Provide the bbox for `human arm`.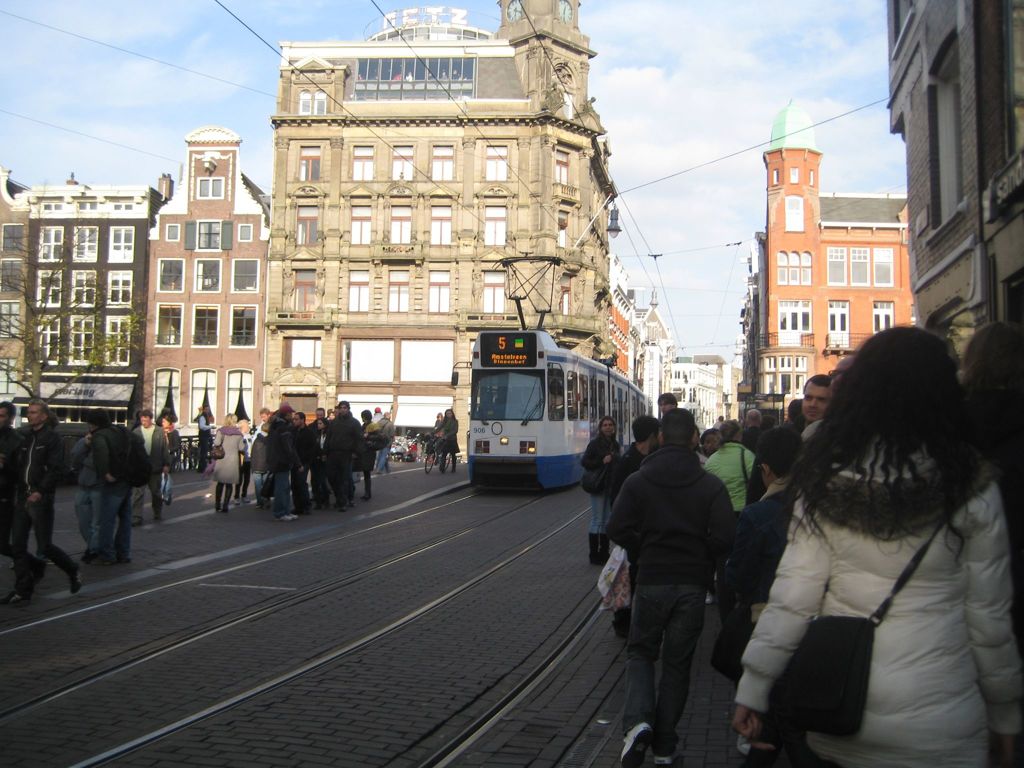
209/431/223/448.
